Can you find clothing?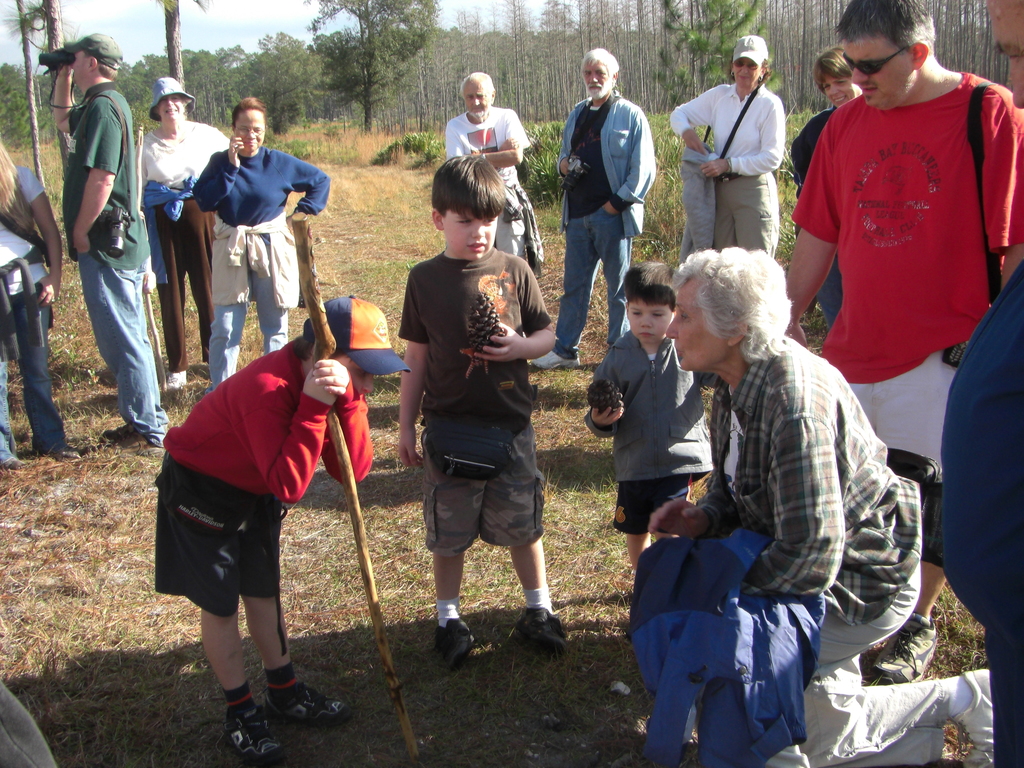
Yes, bounding box: pyautogui.locateOnScreen(692, 337, 963, 767).
